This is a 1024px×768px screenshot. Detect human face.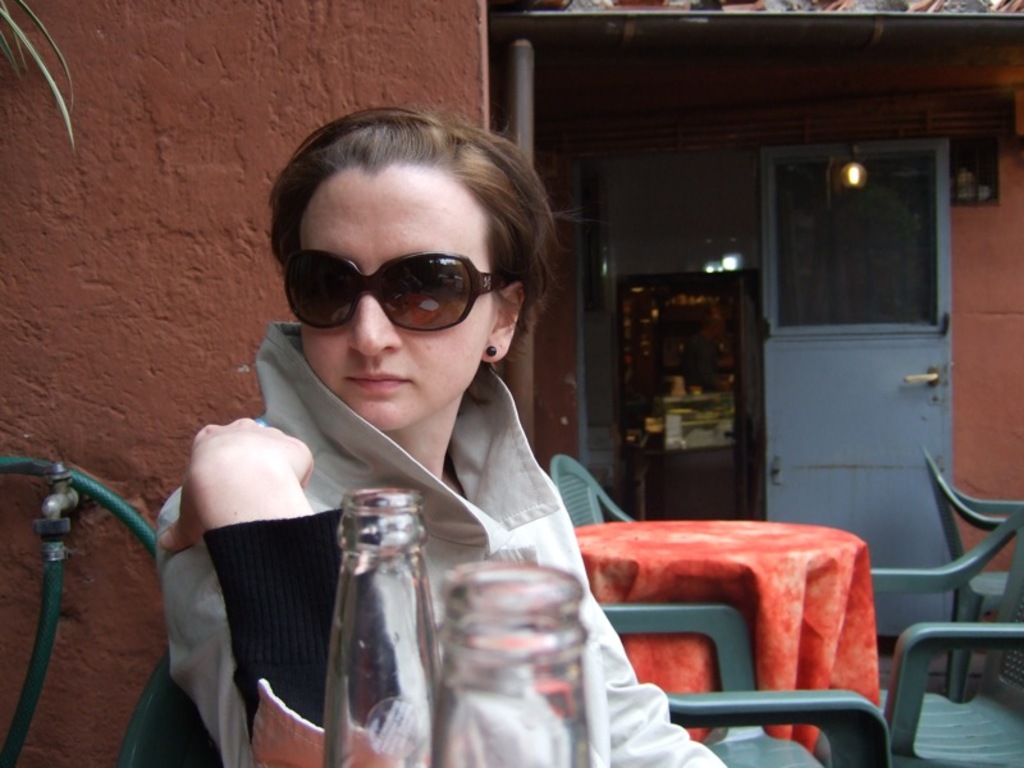
(x1=296, y1=160, x2=486, y2=430).
